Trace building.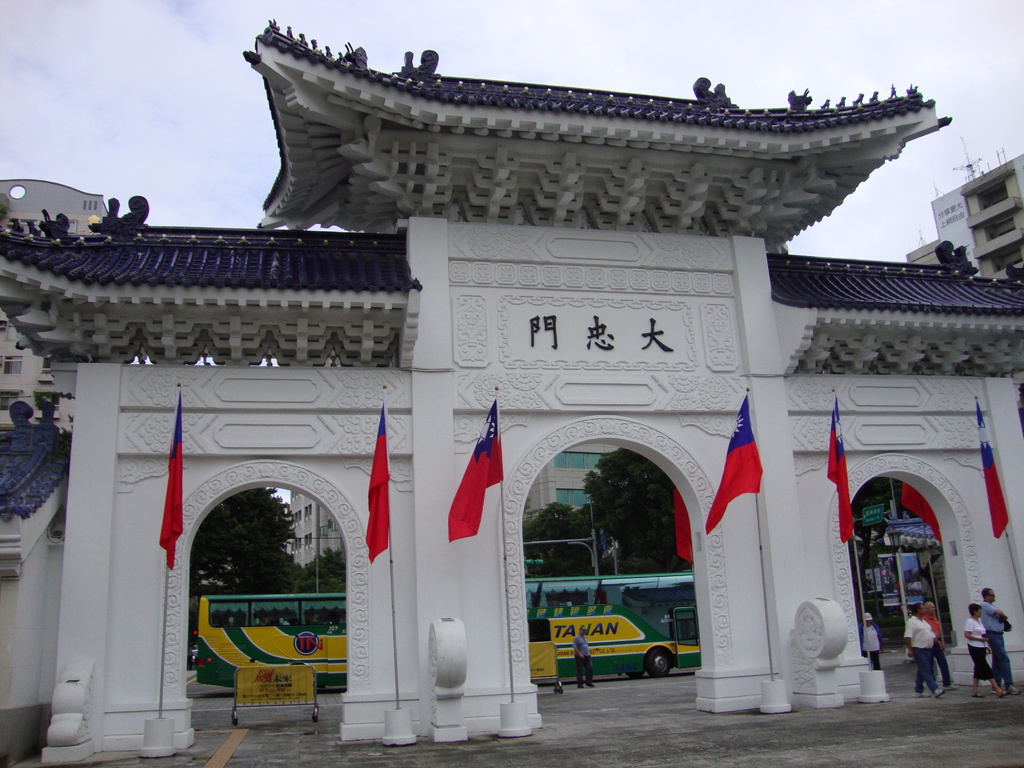
Traced to 285 486 345 569.
